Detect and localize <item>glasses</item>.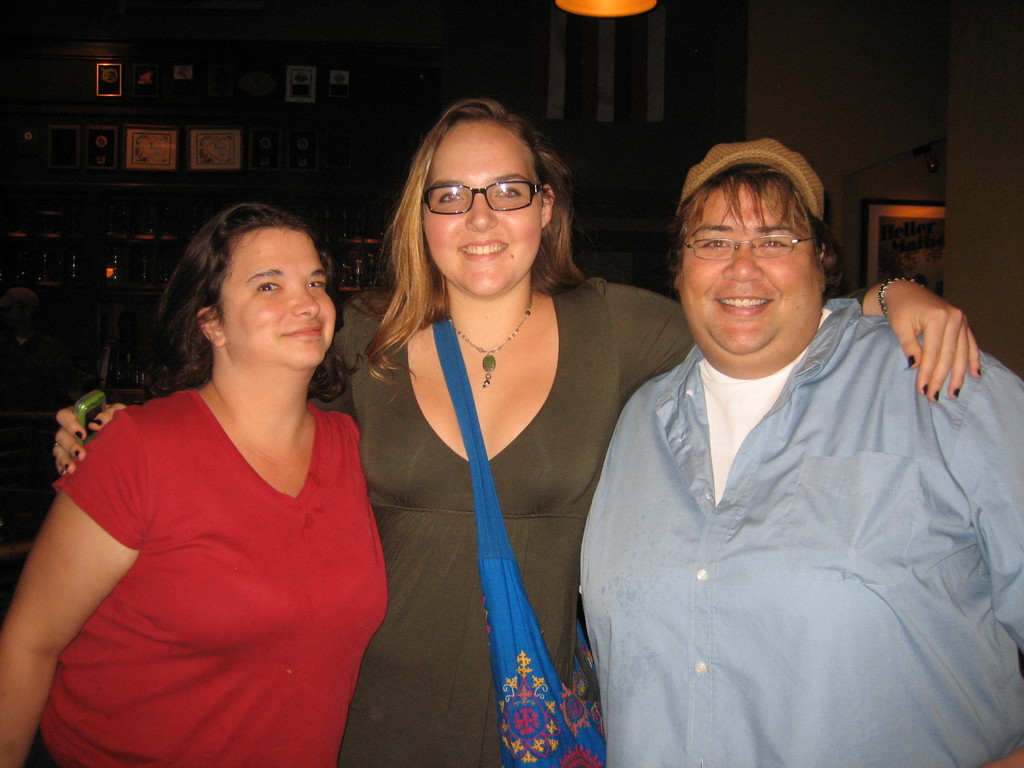
Localized at pyautogui.locateOnScreen(678, 234, 821, 266).
